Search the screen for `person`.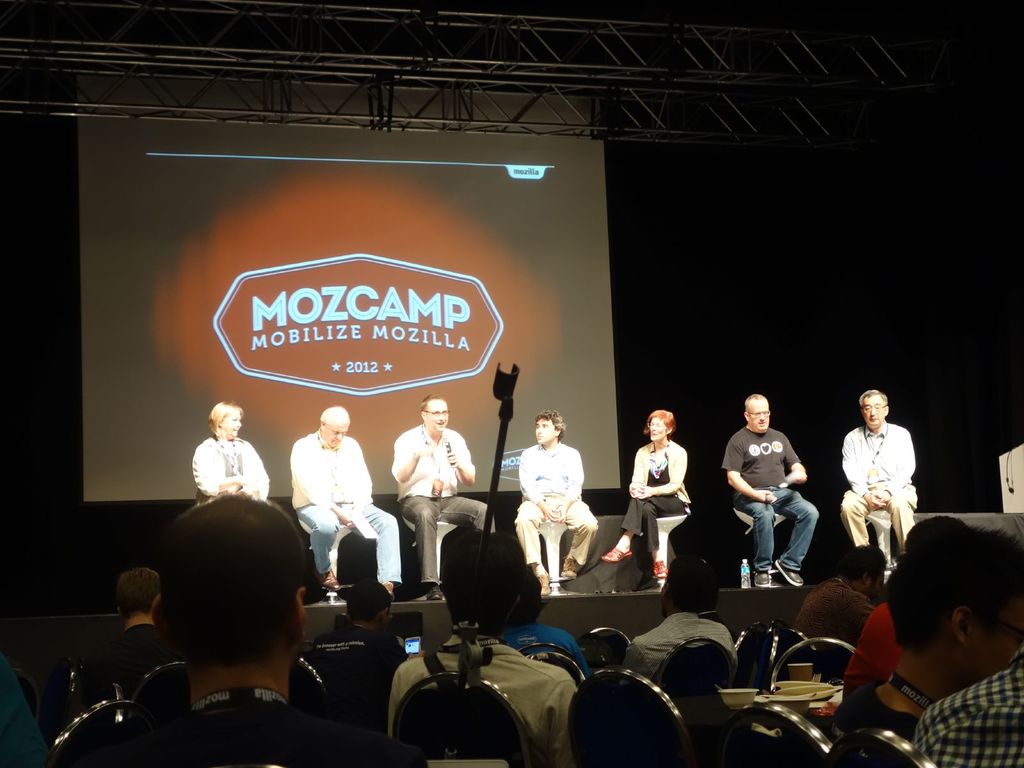
Found at (732, 393, 821, 611).
